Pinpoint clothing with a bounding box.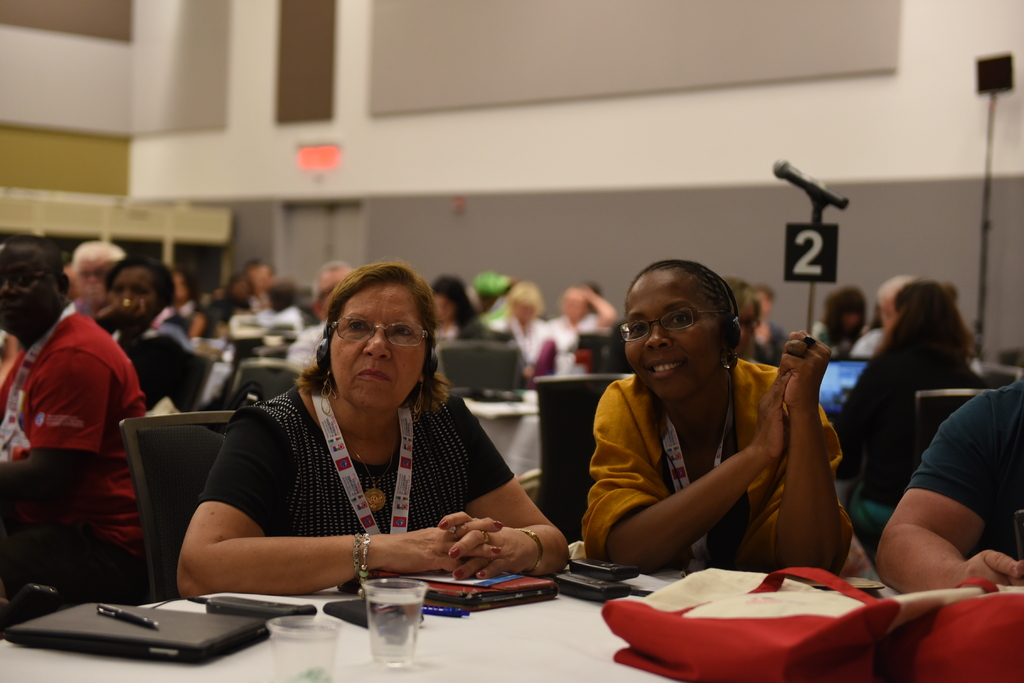
[x1=554, y1=313, x2=600, y2=378].
